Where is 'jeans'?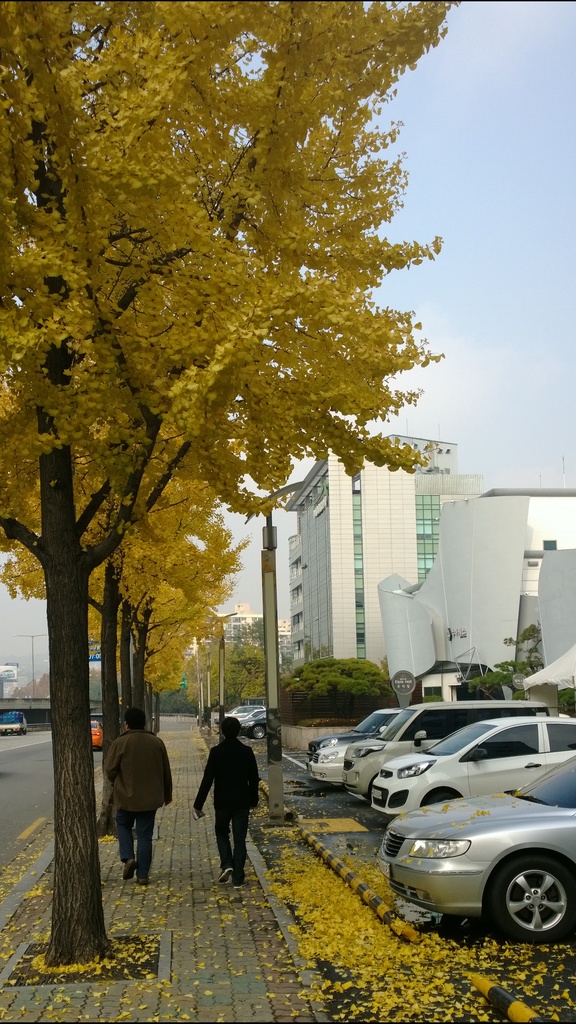
x1=210, y1=815, x2=255, y2=877.
